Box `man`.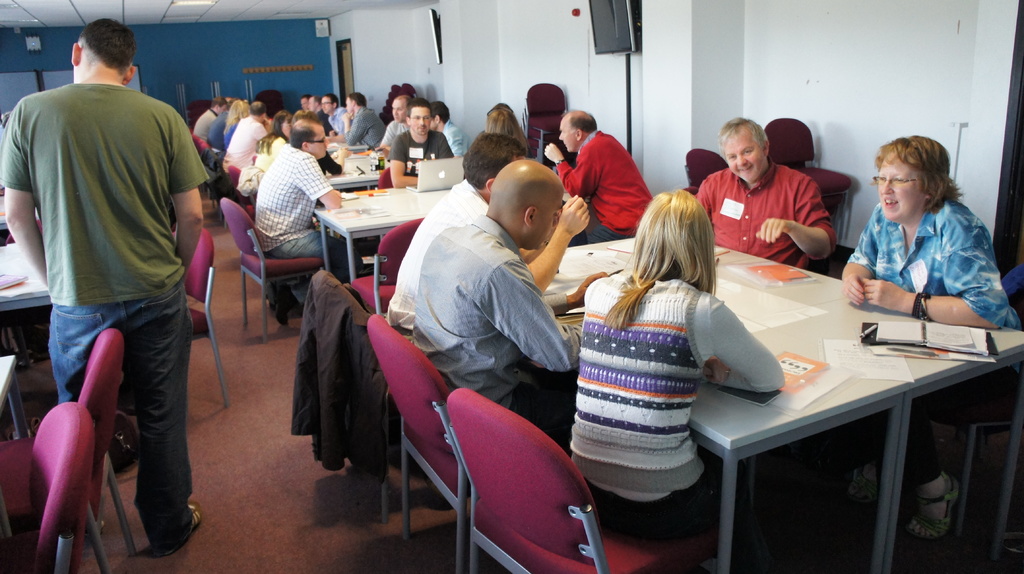
box=[13, 9, 211, 561].
